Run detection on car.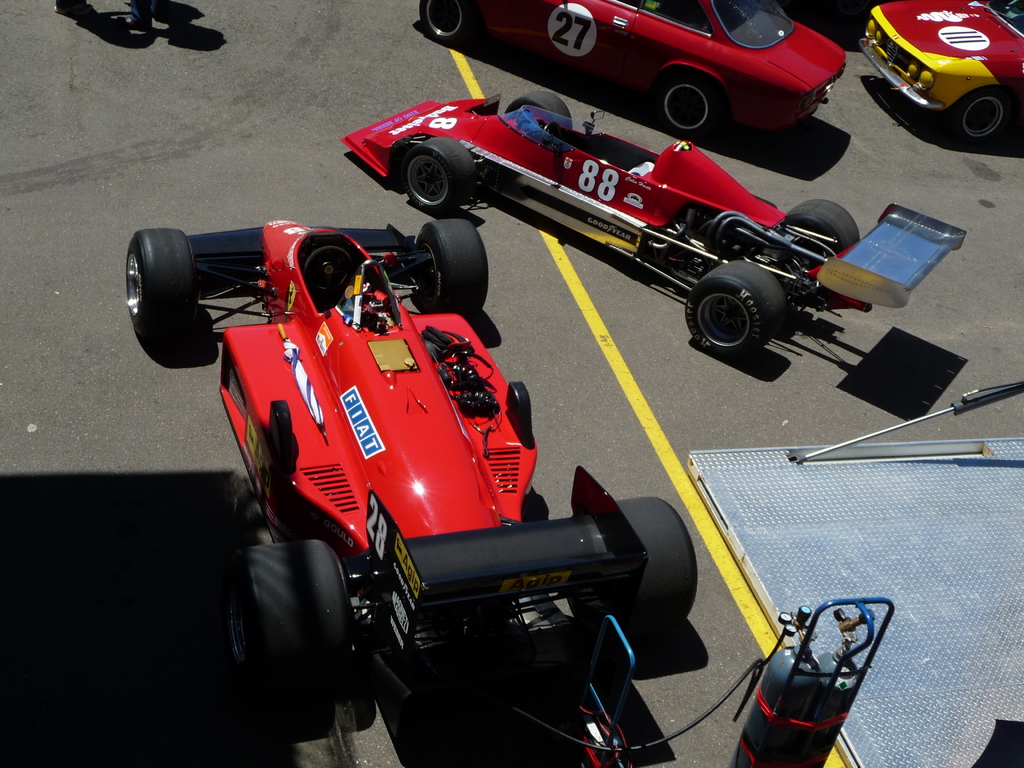
Result: x1=415, y1=0, x2=848, y2=131.
